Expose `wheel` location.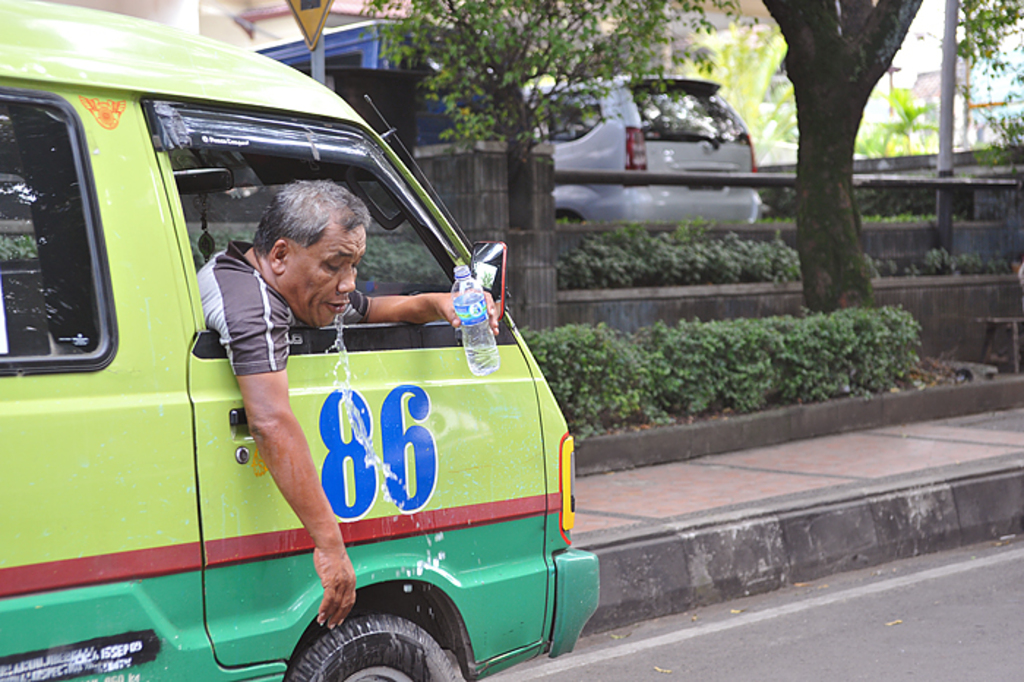
Exposed at (left=288, top=606, right=467, bottom=681).
